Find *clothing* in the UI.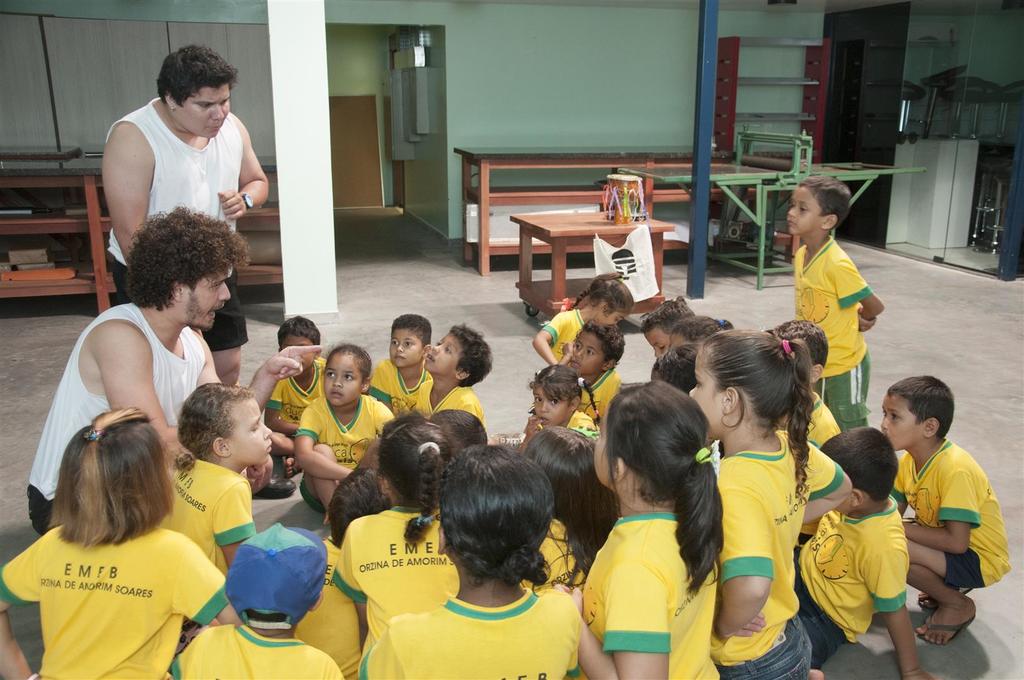
UI element at rect(101, 93, 252, 352).
